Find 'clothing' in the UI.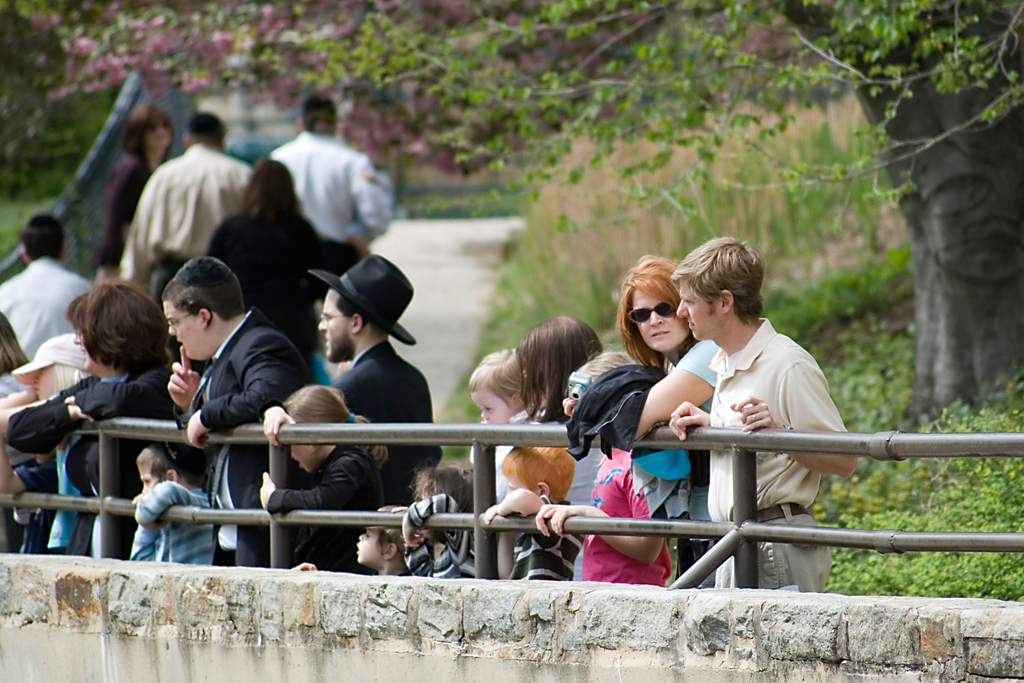
UI element at box=[657, 331, 728, 591].
